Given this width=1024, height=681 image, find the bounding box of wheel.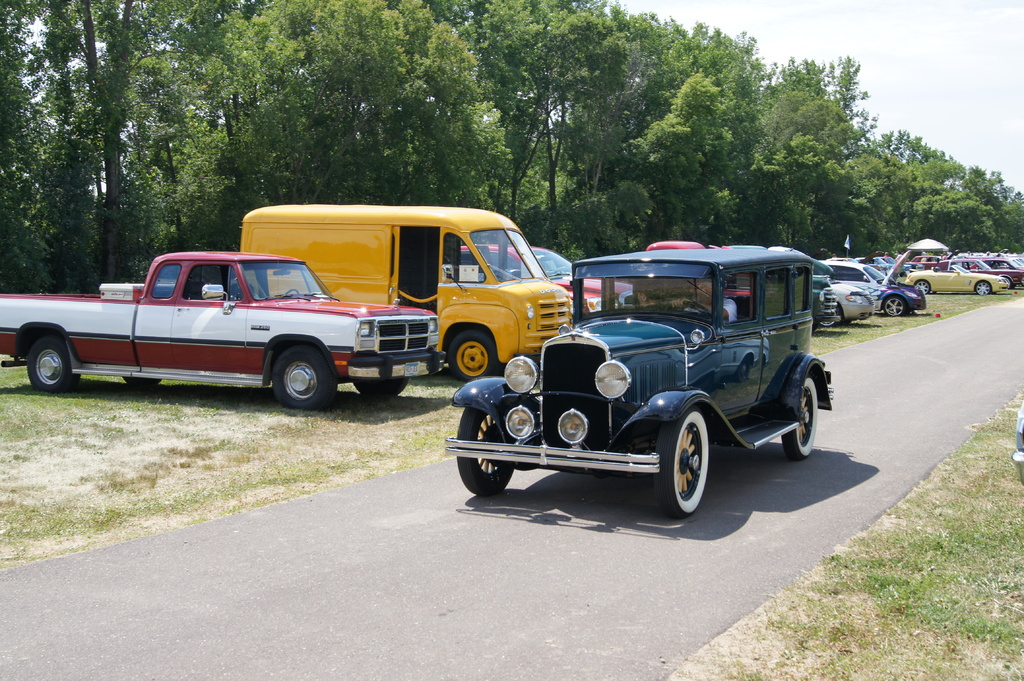
353 378 409 400.
